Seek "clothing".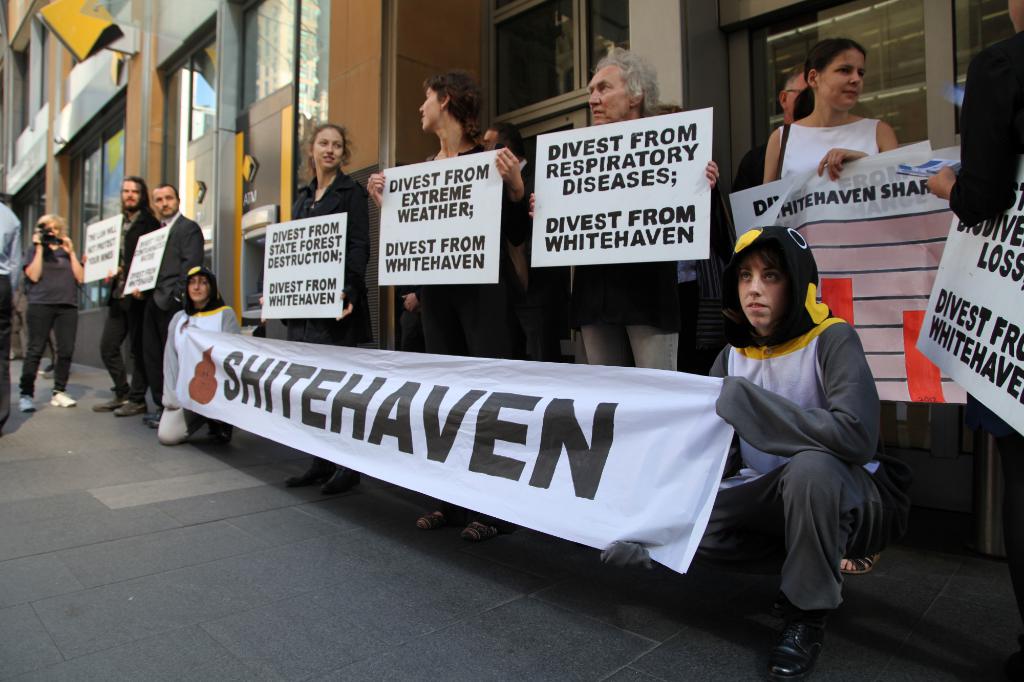
[99,209,159,401].
